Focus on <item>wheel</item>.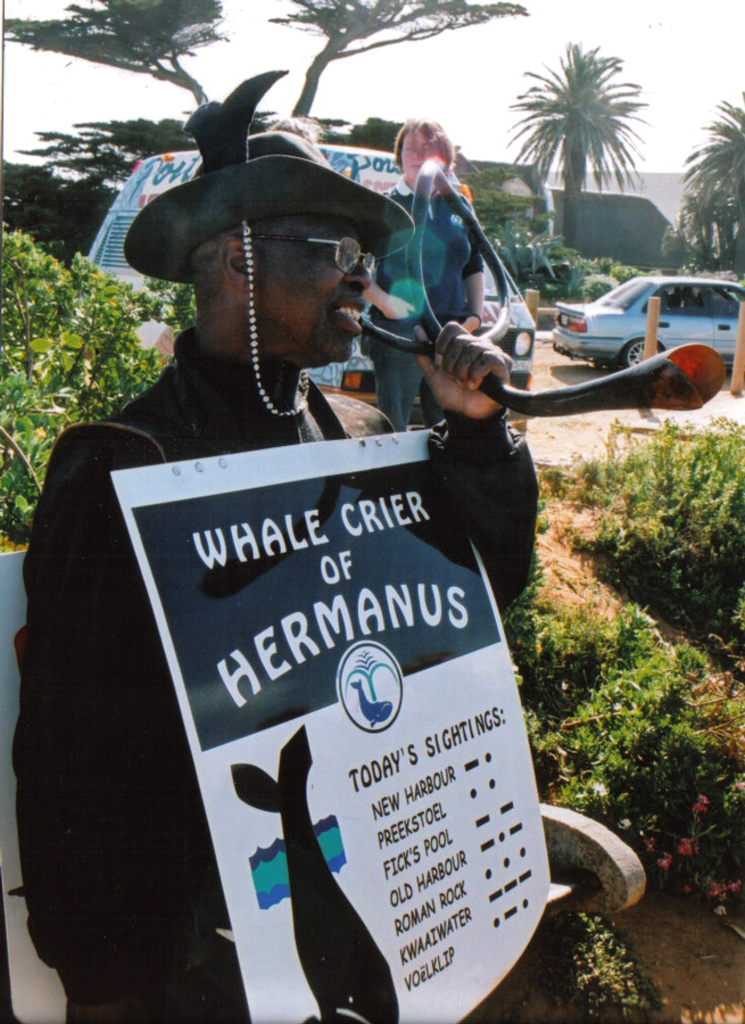
Focused at [left=613, top=332, right=681, bottom=390].
